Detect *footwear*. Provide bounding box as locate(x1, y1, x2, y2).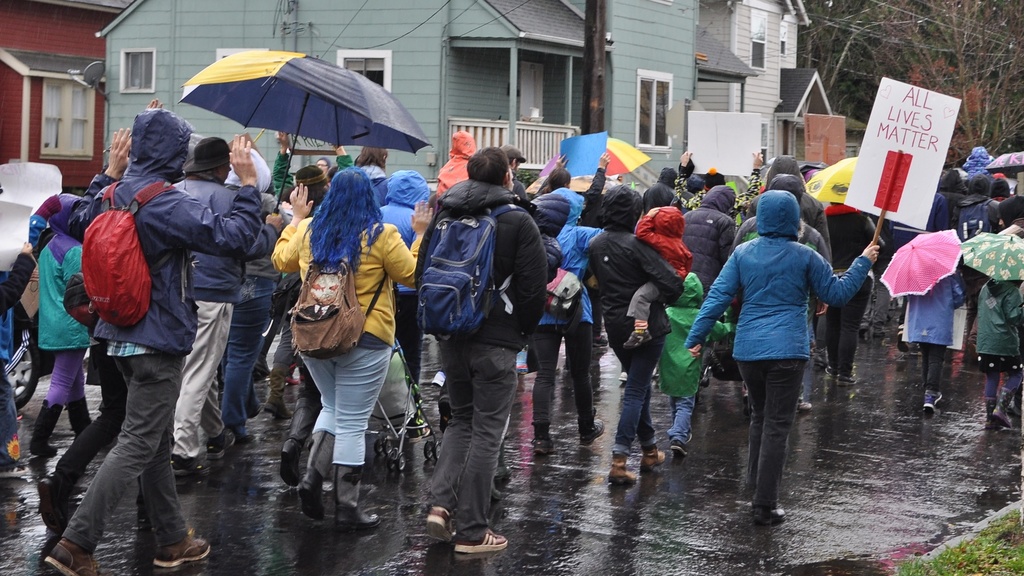
locate(925, 388, 943, 411).
